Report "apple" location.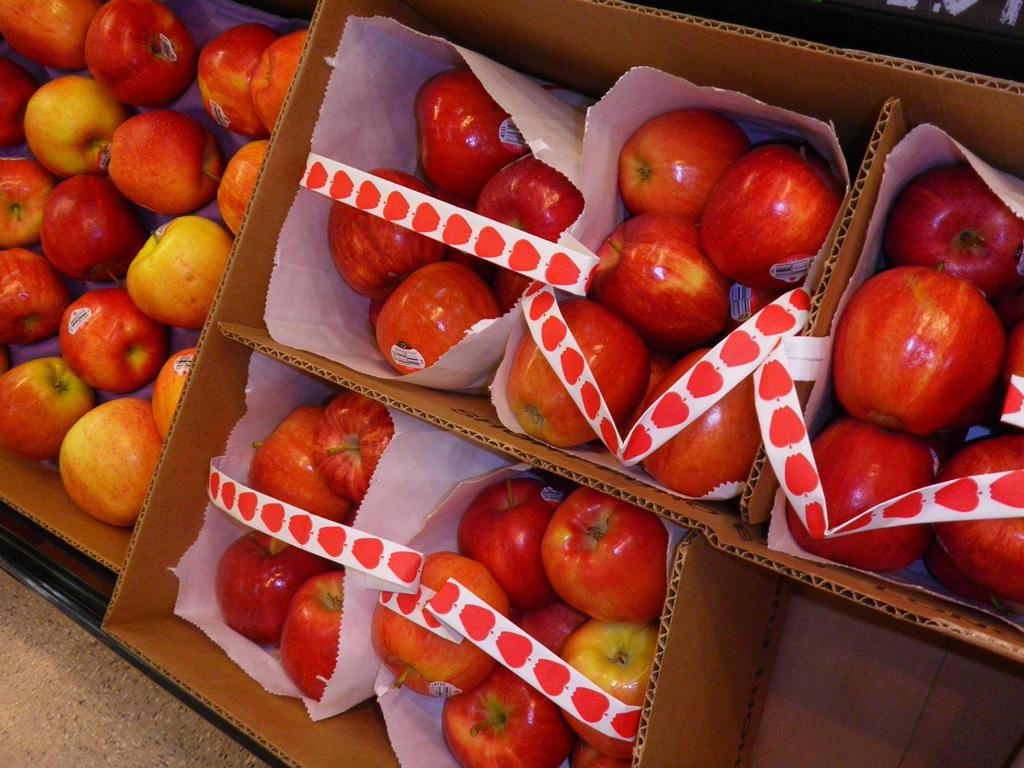
Report: bbox=[786, 415, 945, 577].
